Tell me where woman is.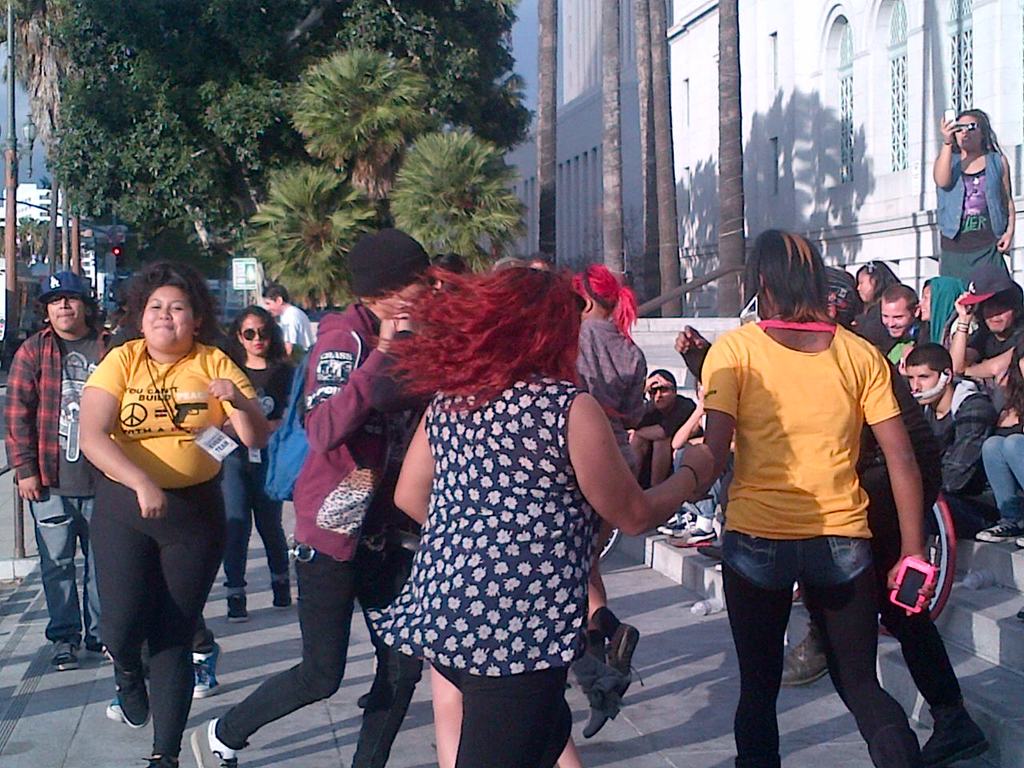
woman is at bbox=[850, 258, 906, 354].
